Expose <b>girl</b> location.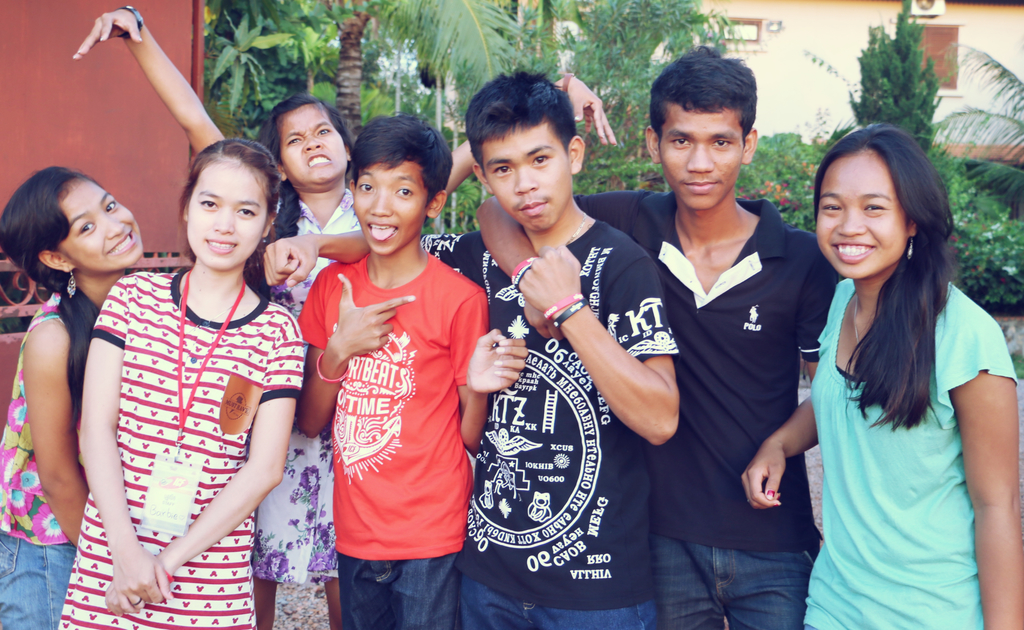
Exposed at (750, 124, 1020, 629).
